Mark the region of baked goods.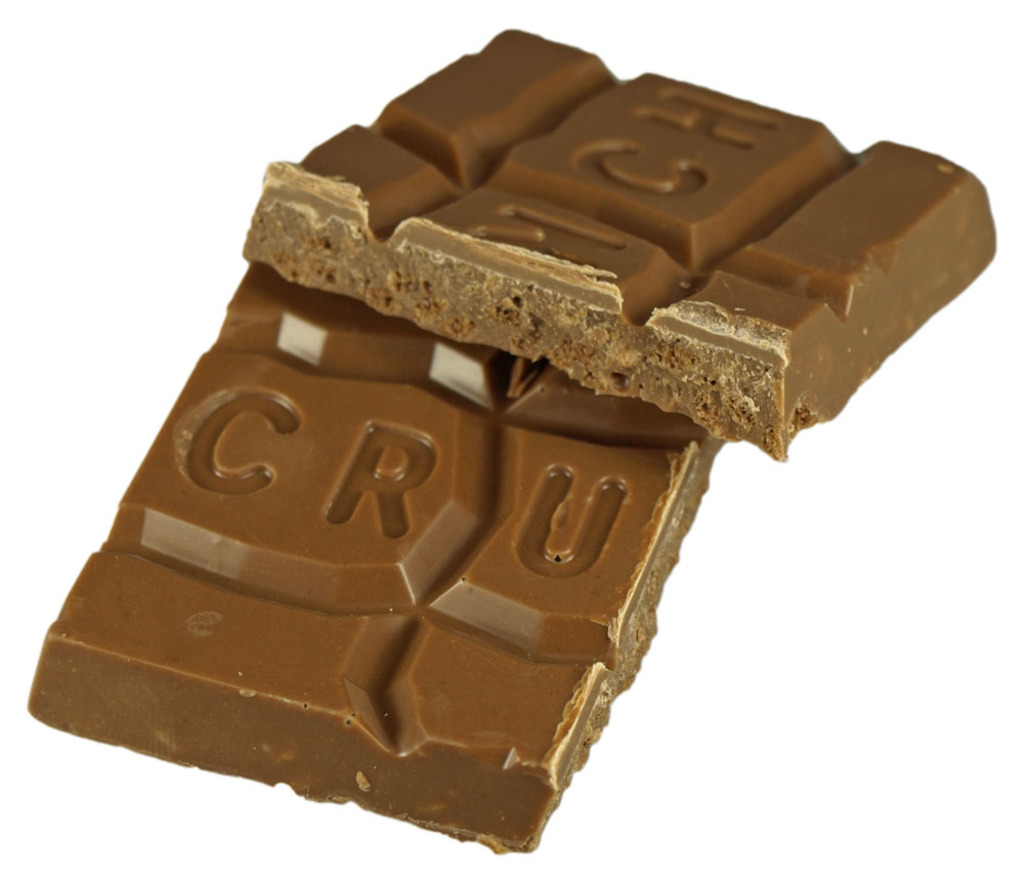
Region: rect(239, 28, 999, 466).
